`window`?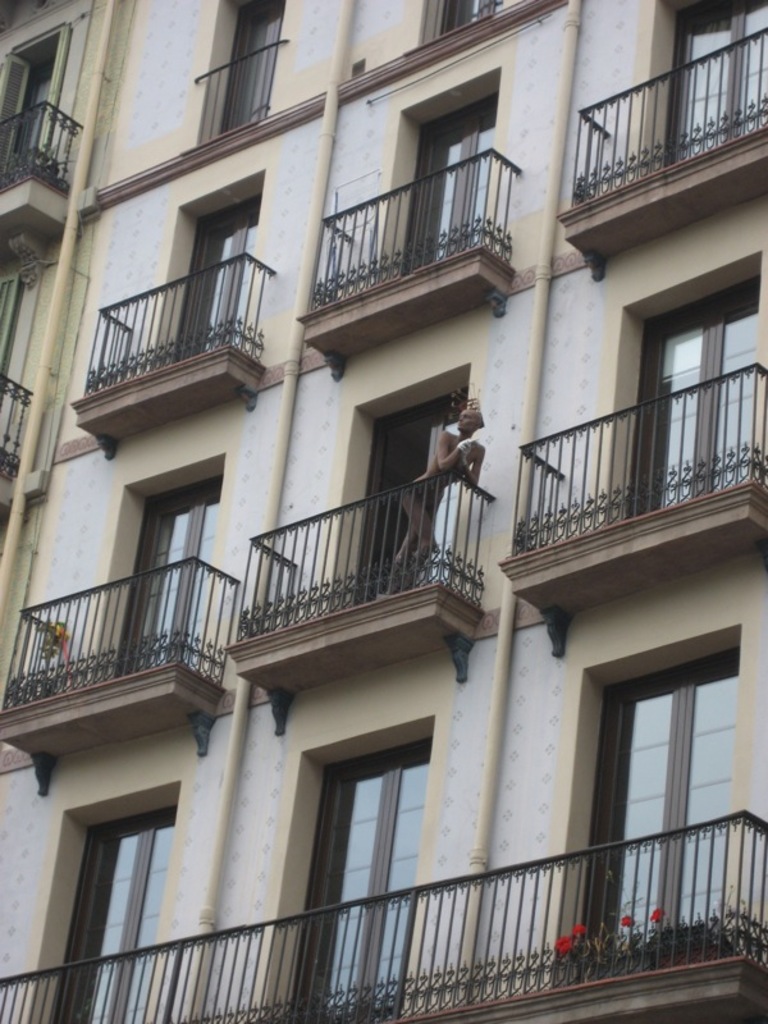
left=401, top=88, right=498, bottom=266
